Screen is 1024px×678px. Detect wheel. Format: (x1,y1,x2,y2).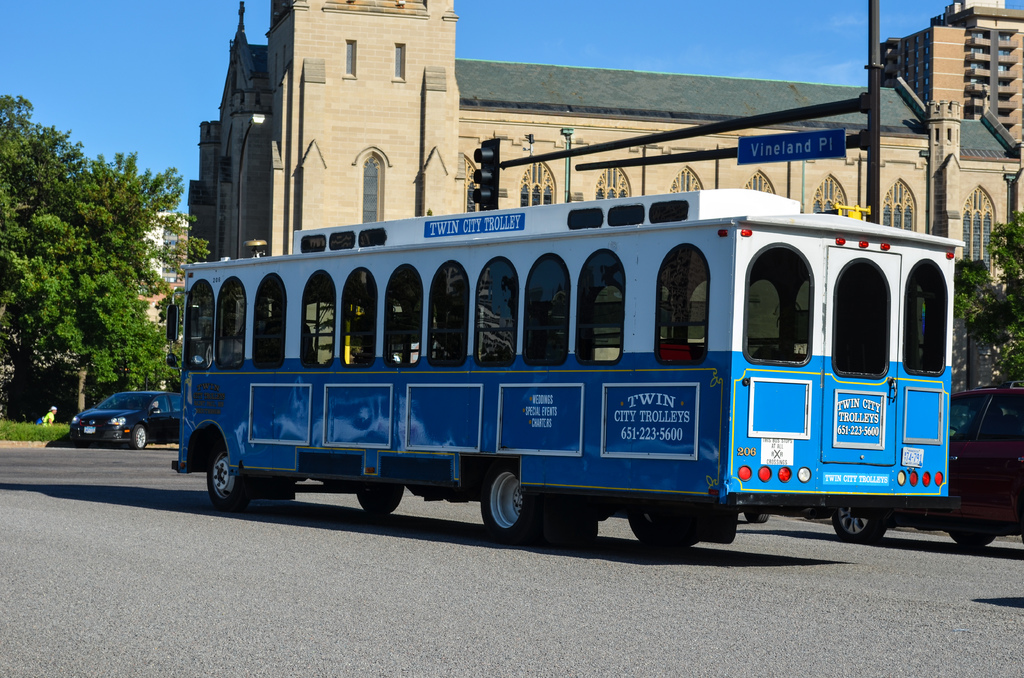
(629,512,699,547).
